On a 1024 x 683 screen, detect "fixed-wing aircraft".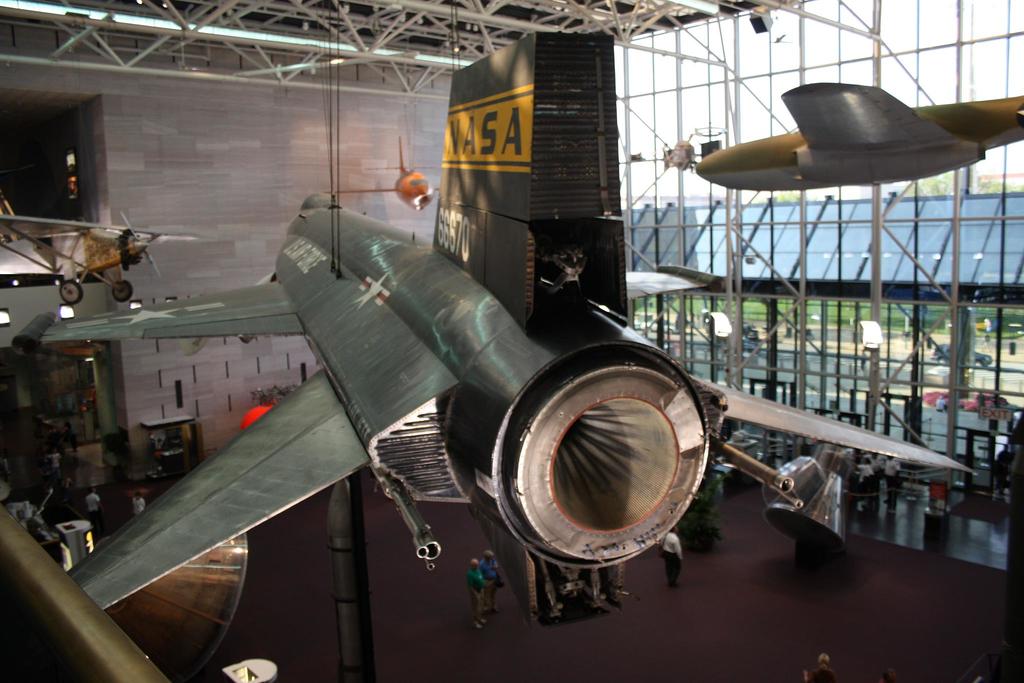
rect(0, 28, 985, 617).
